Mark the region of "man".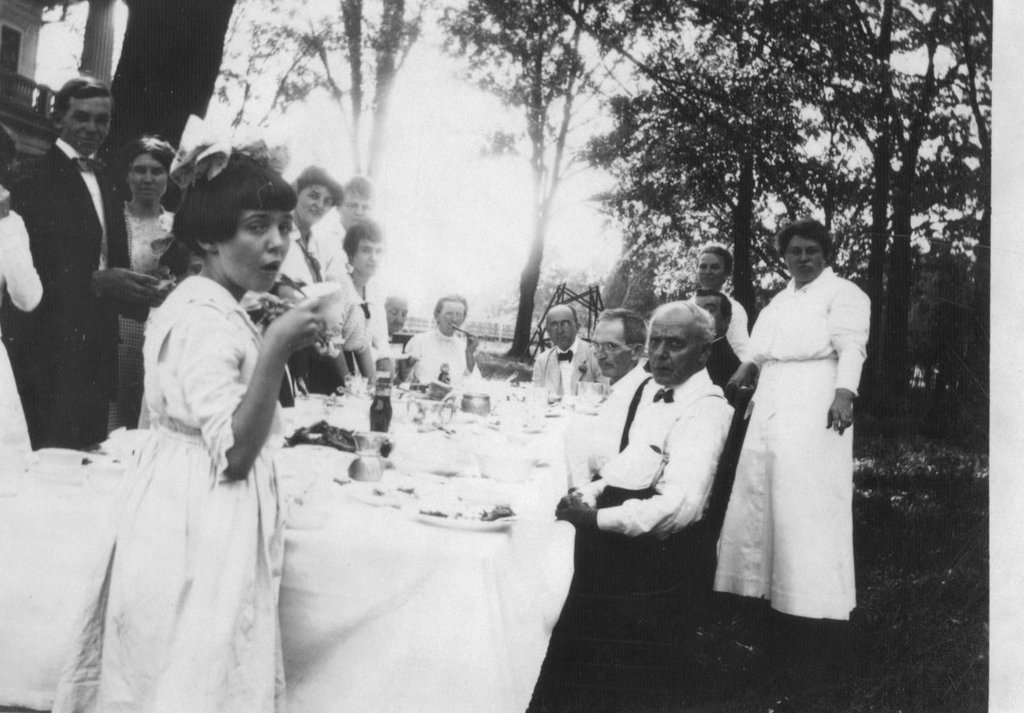
Region: 557:299:733:591.
